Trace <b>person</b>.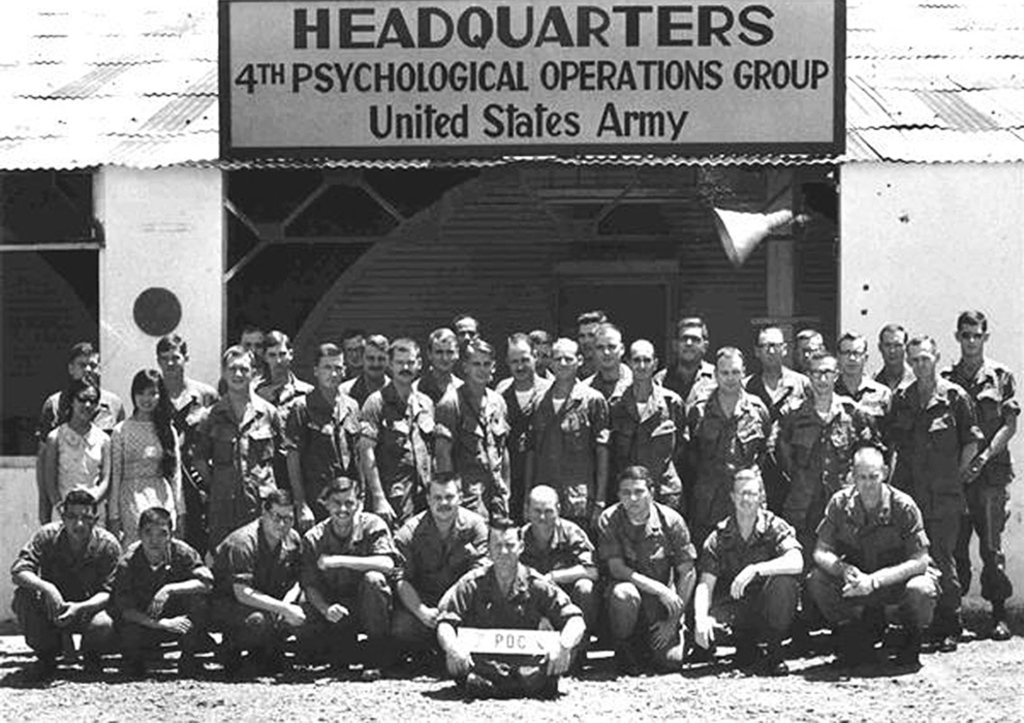
Traced to <region>864, 316, 914, 397</region>.
